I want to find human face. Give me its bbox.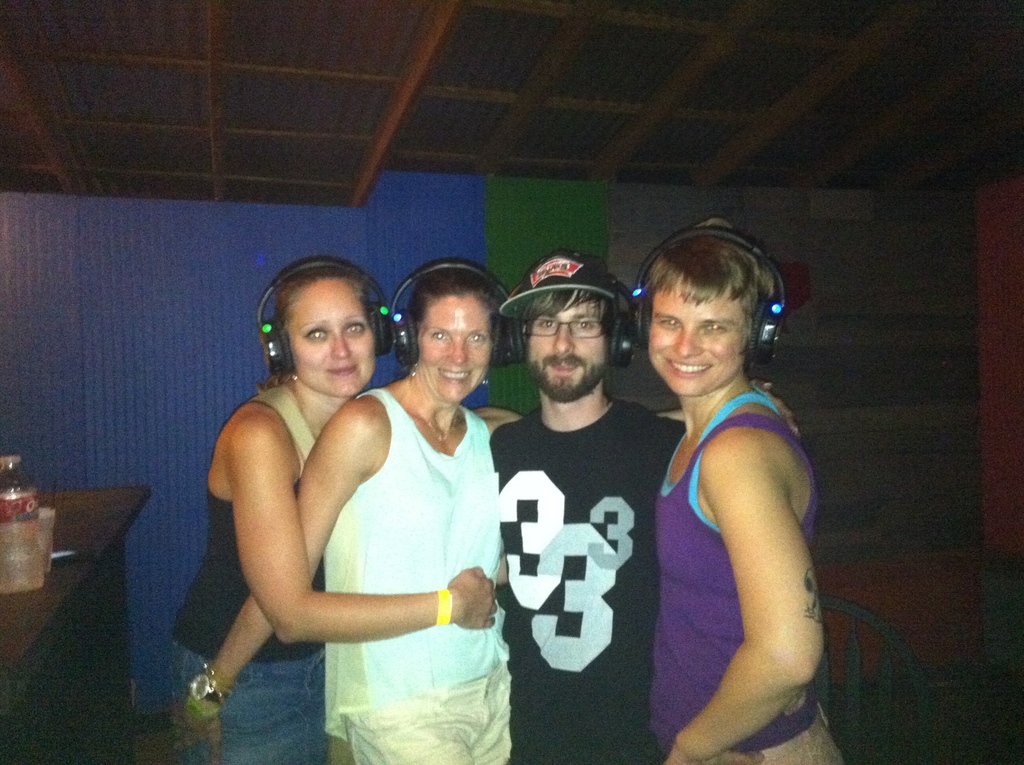
521 295 611 405.
